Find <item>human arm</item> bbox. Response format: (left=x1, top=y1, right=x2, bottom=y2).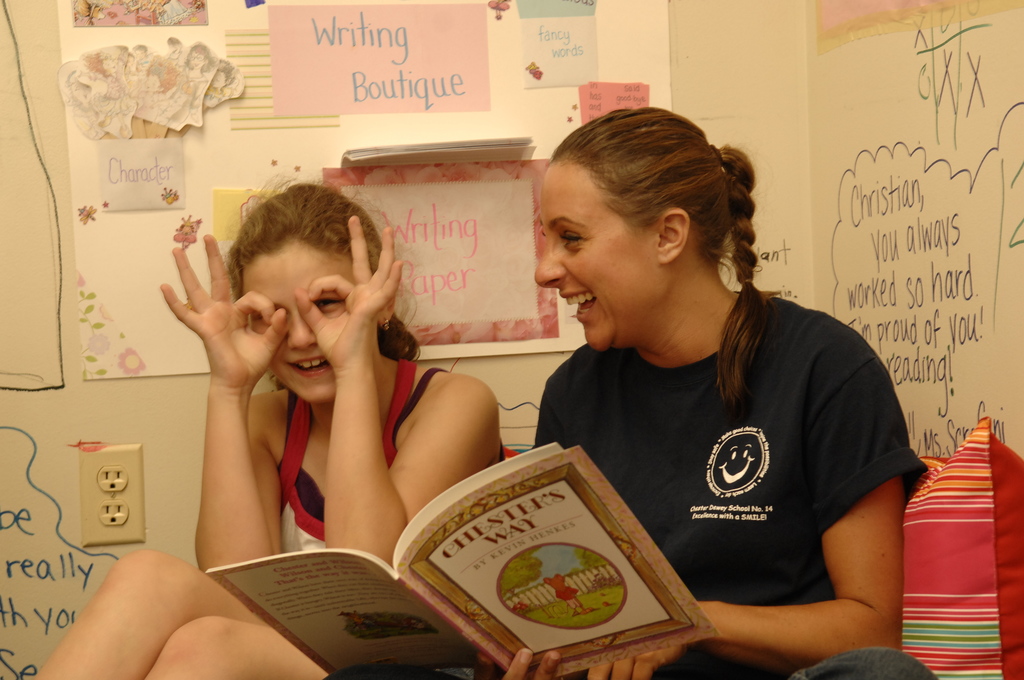
(left=468, top=636, right=565, bottom=679).
